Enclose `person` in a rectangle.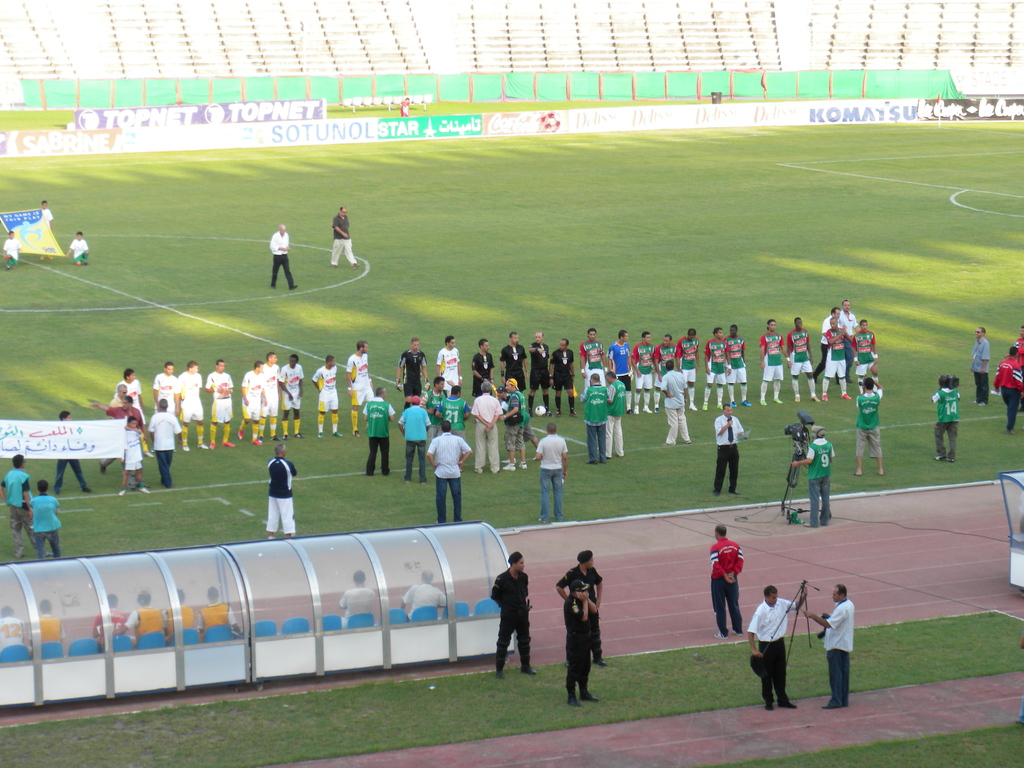
box(789, 422, 836, 527).
